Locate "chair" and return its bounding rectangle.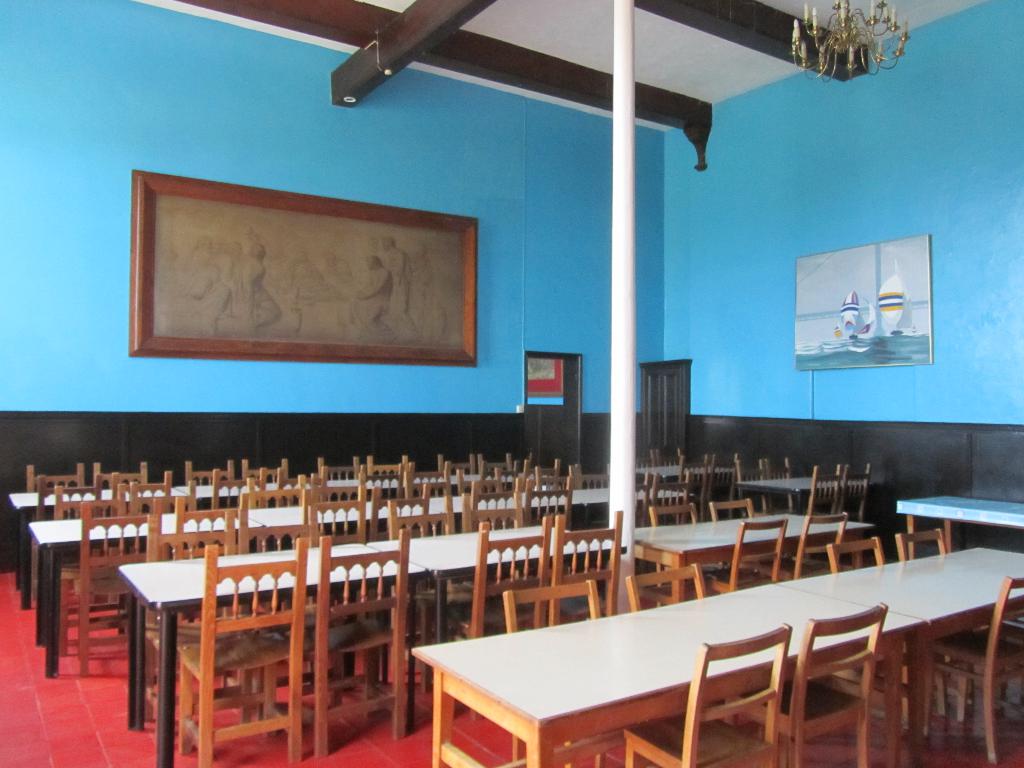
pyautogui.locateOnScreen(502, 578, 634, 767).
